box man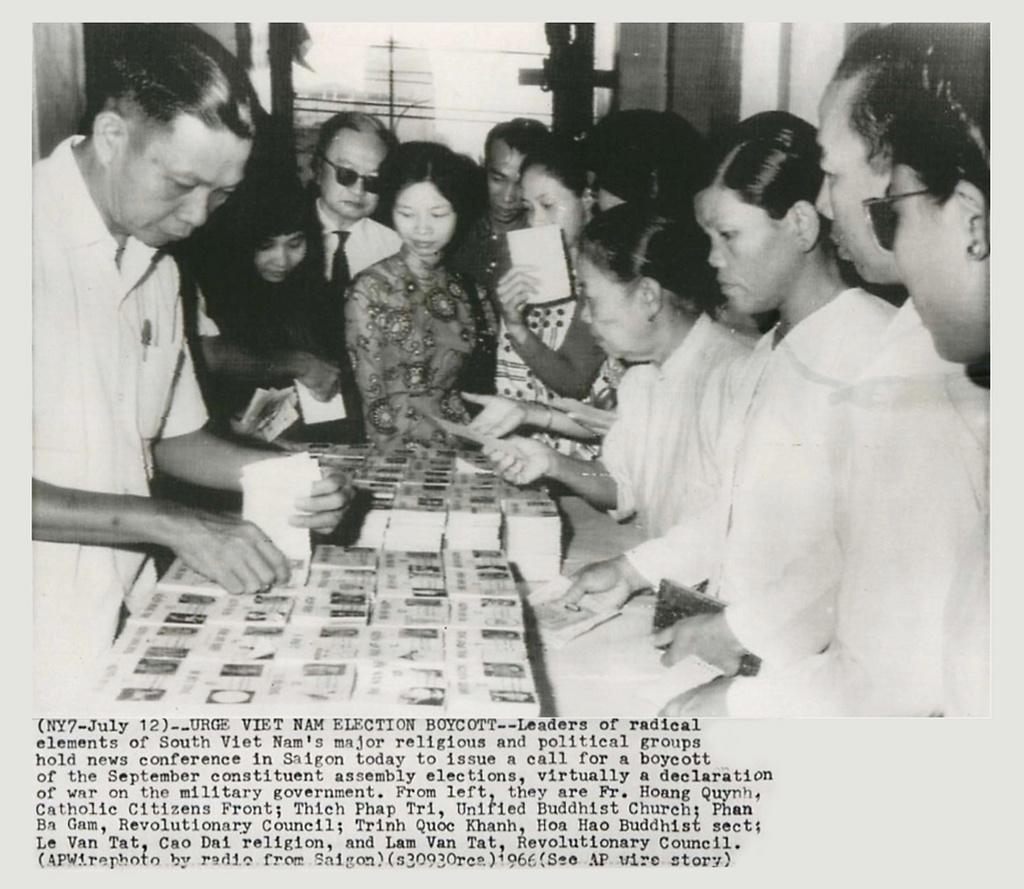
pyautogui.locateOnScreen(447, 111, 555, 293)
